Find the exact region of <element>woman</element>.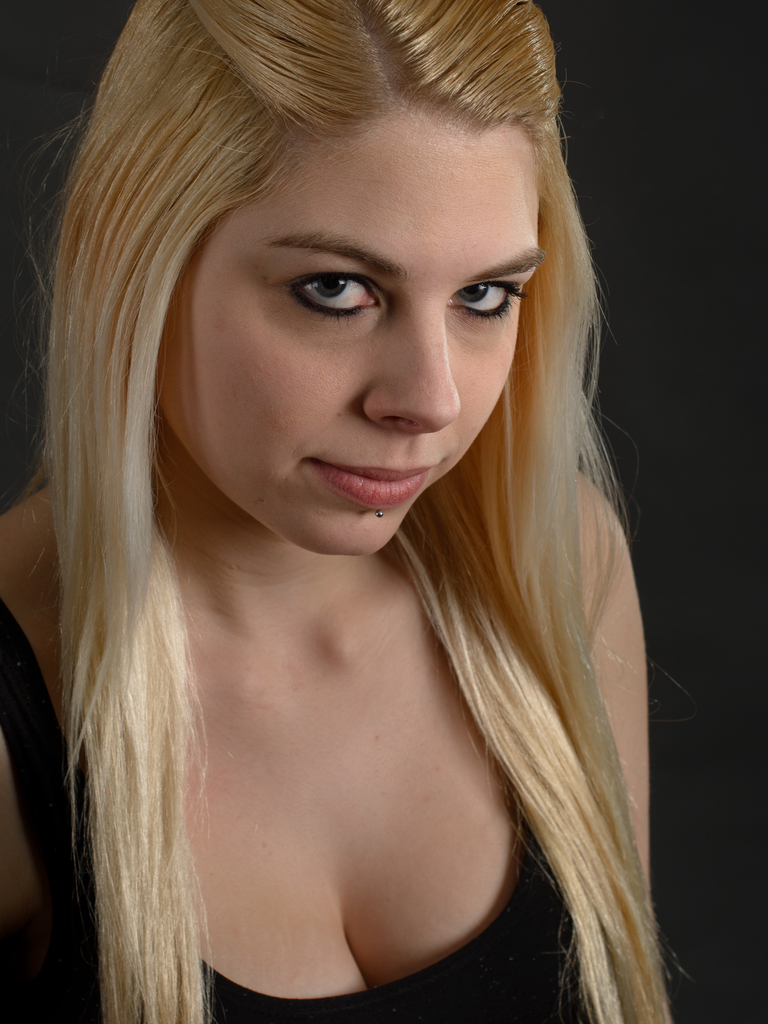
Exact region: l=0, t=24, r=702, b=982.
